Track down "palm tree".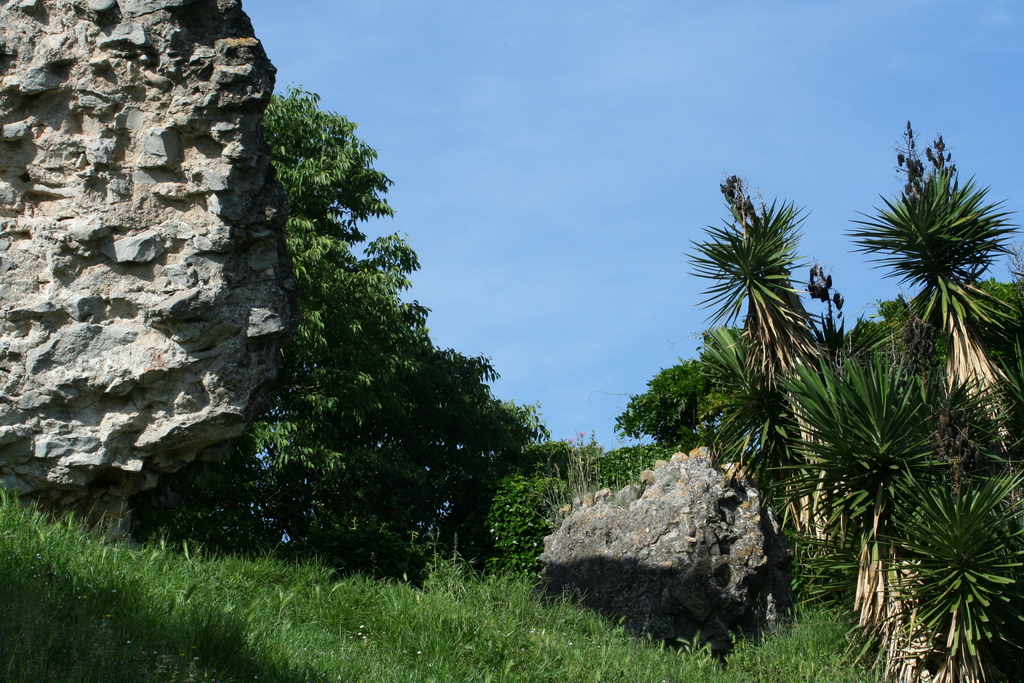
Tracked to (873, 149, 1020, 361).
